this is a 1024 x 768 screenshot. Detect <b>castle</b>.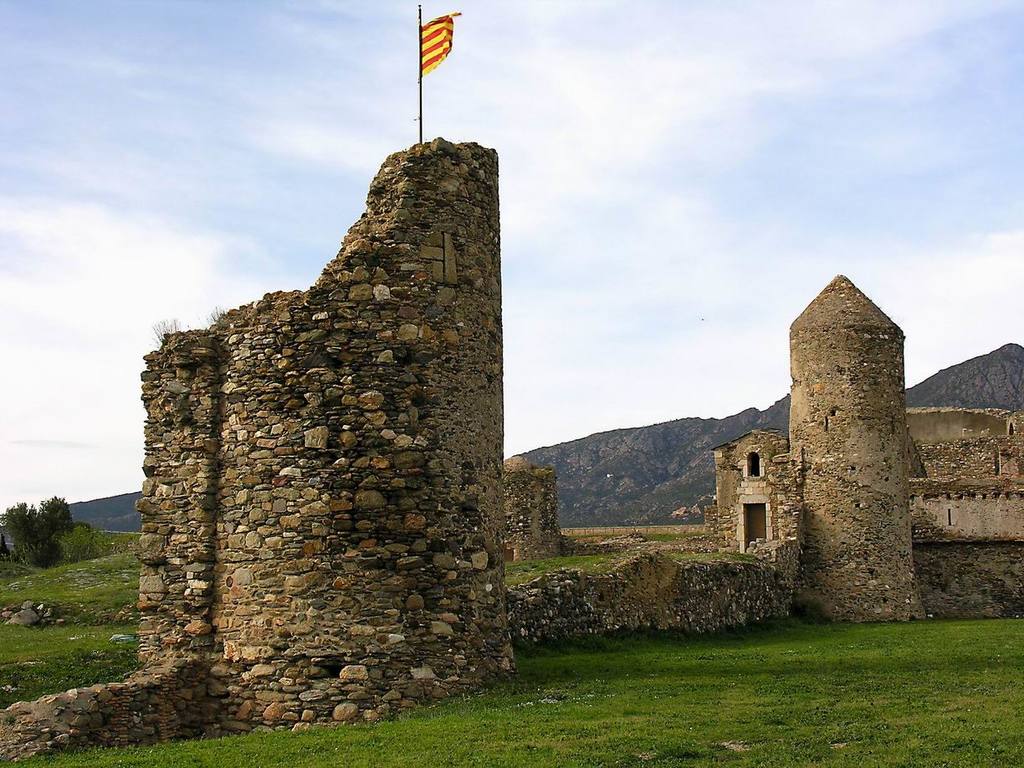
box(0, 1, 1023, 767).
